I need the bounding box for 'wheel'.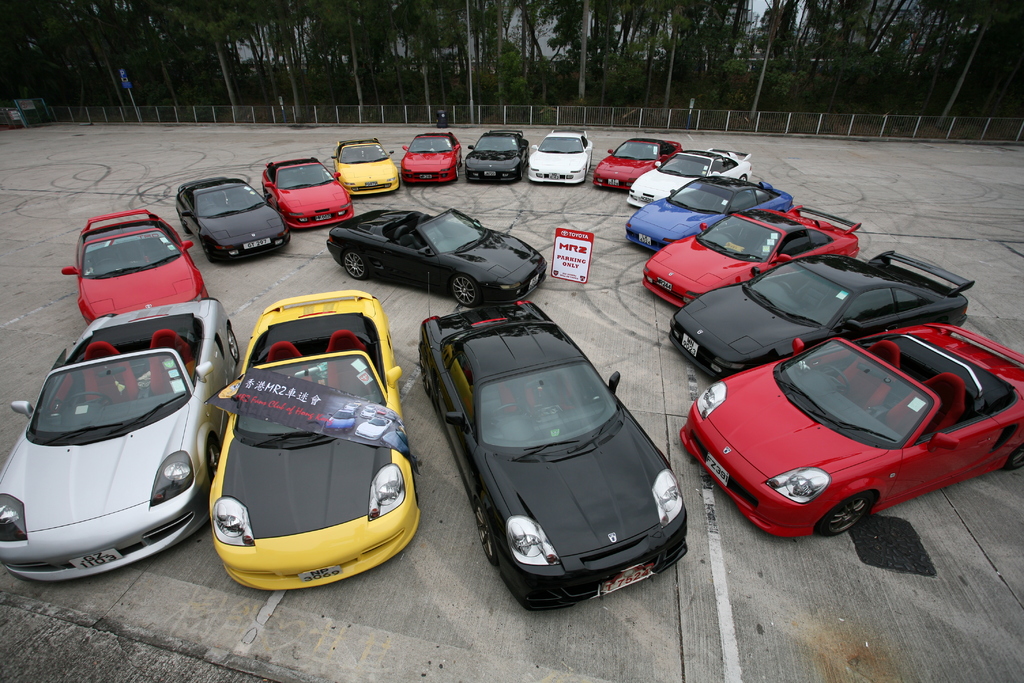
Here it is: (200, 204, 218, 212).
